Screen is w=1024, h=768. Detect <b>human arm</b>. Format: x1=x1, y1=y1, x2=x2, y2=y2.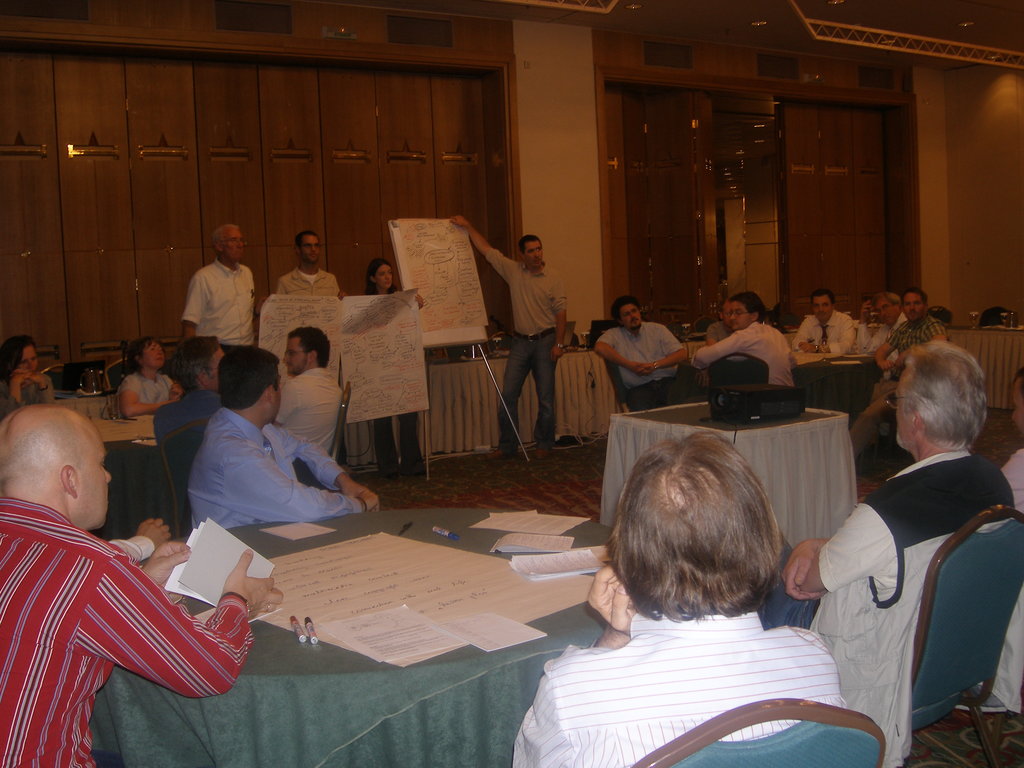
x1=177, y1=270, x2=207, y2=340.
